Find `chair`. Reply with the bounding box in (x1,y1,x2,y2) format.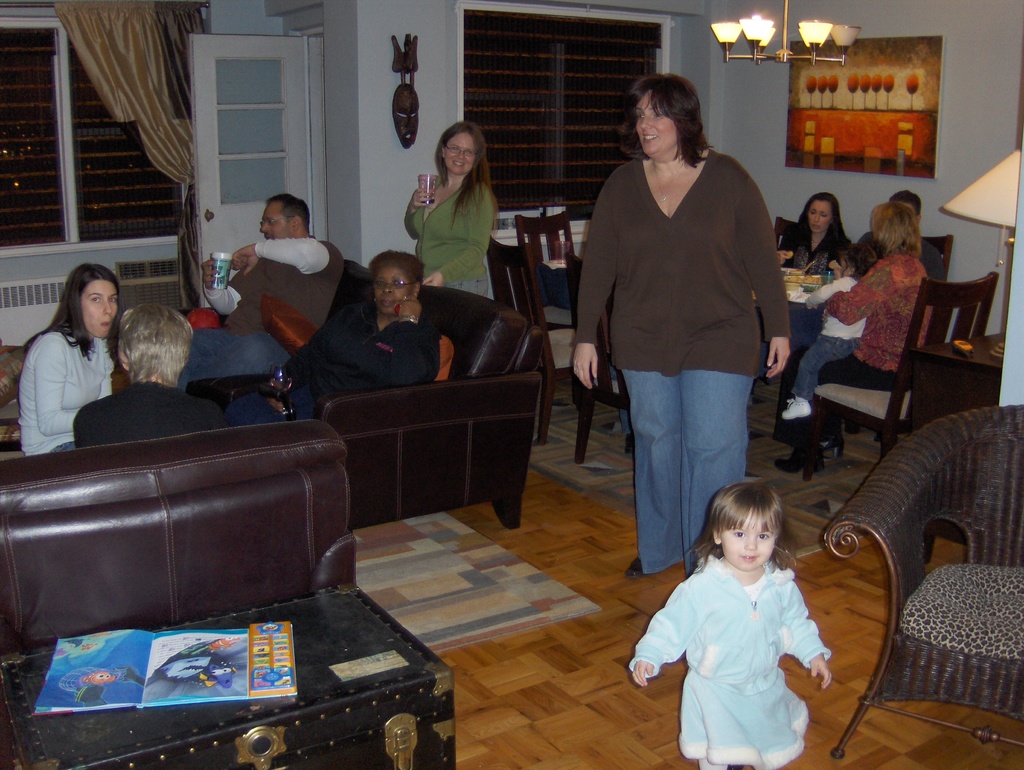
(772,268,1005,462).
